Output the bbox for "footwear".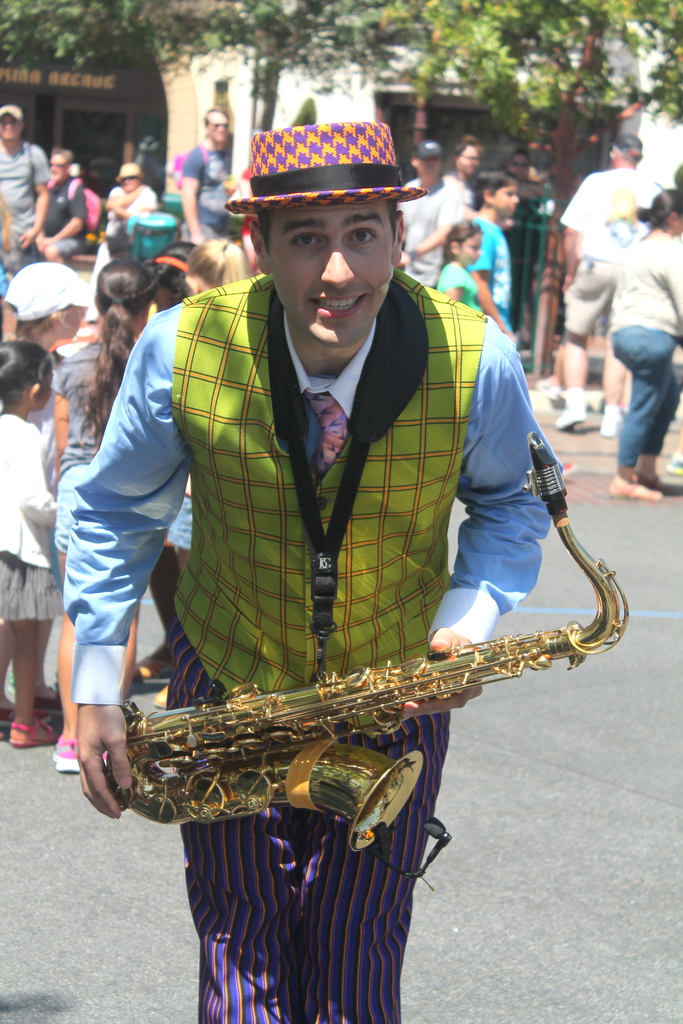
select_region(601, 402, 627, 440).
